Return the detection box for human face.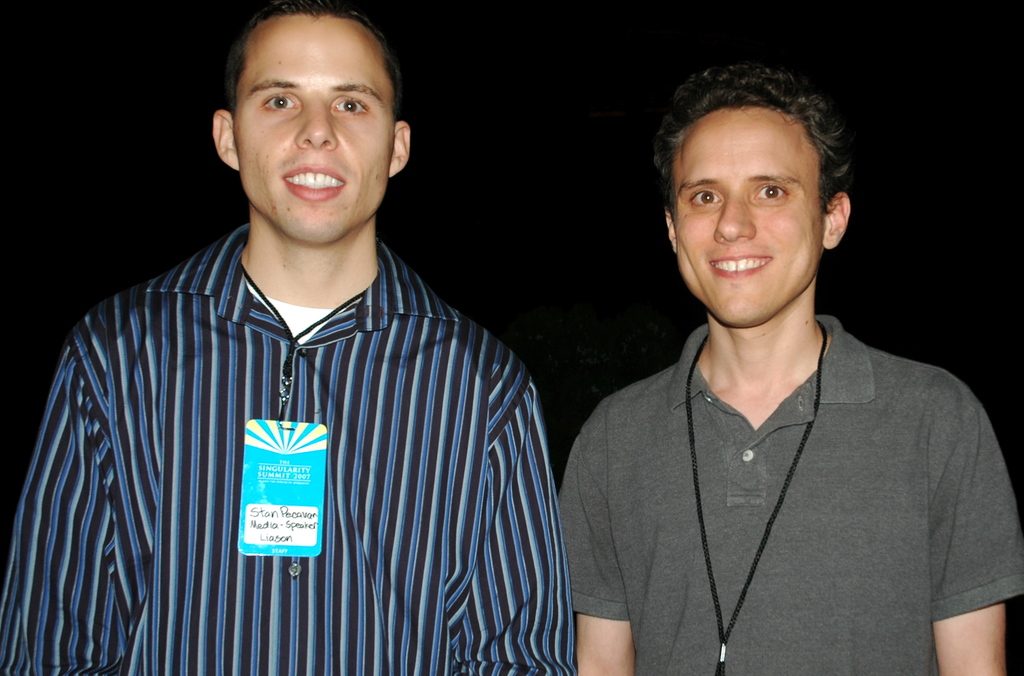
[671, 105, 825, 327].
